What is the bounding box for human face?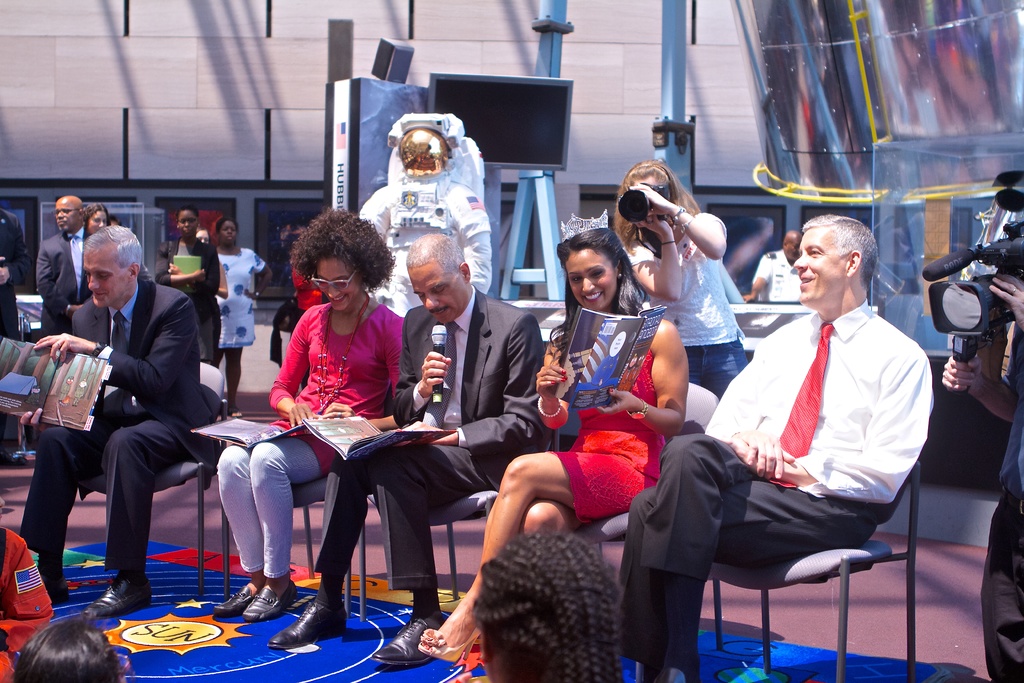
54,197,76,231.
